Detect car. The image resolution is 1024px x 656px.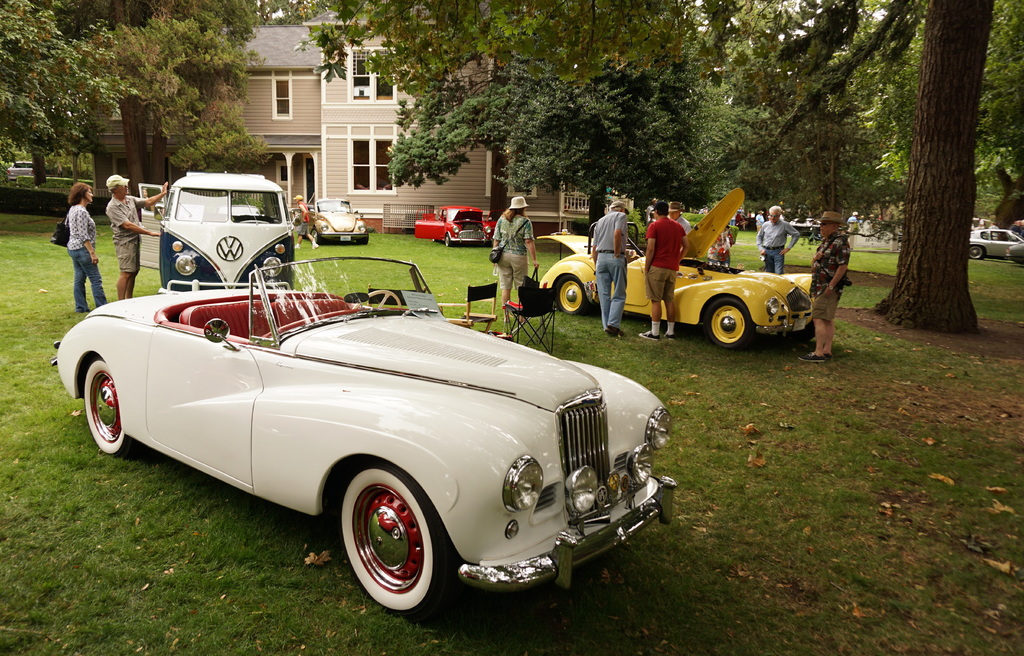
detection(305, 195, 371, 245).
